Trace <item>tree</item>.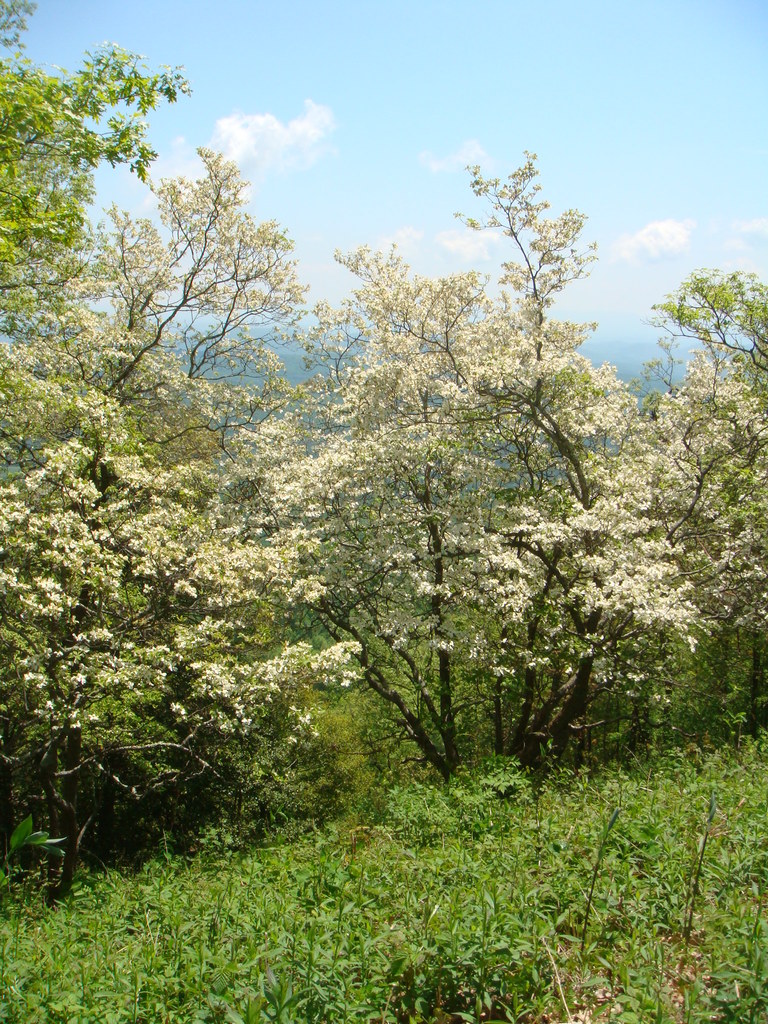
Traced to rect(0, 1, 190, 328).
